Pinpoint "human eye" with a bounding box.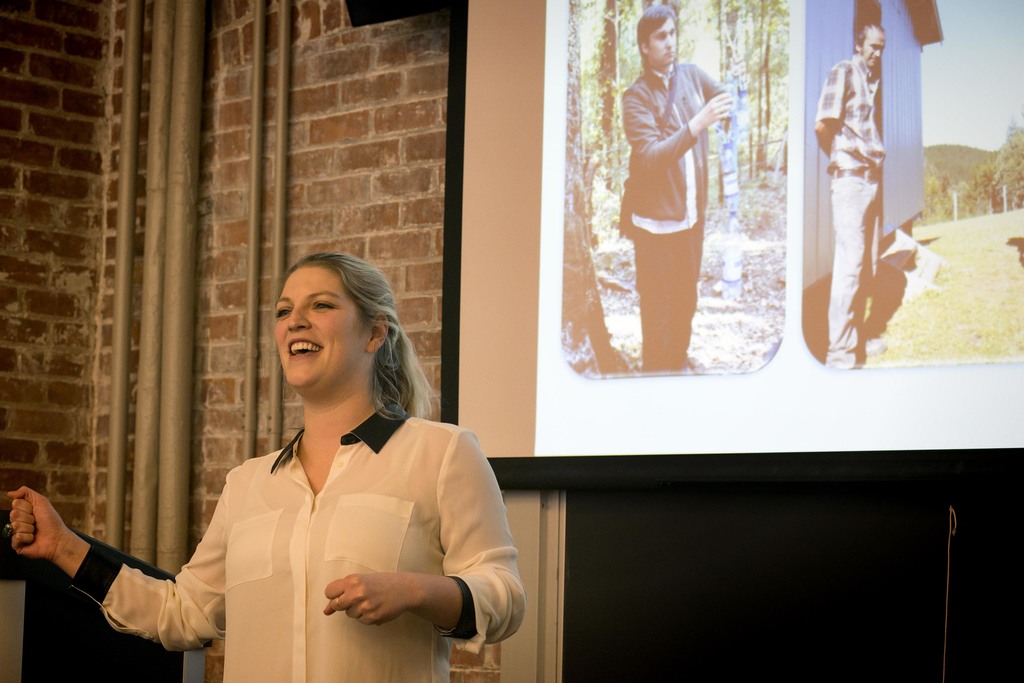
(left=870, top=45, right=876, bottom=52).
